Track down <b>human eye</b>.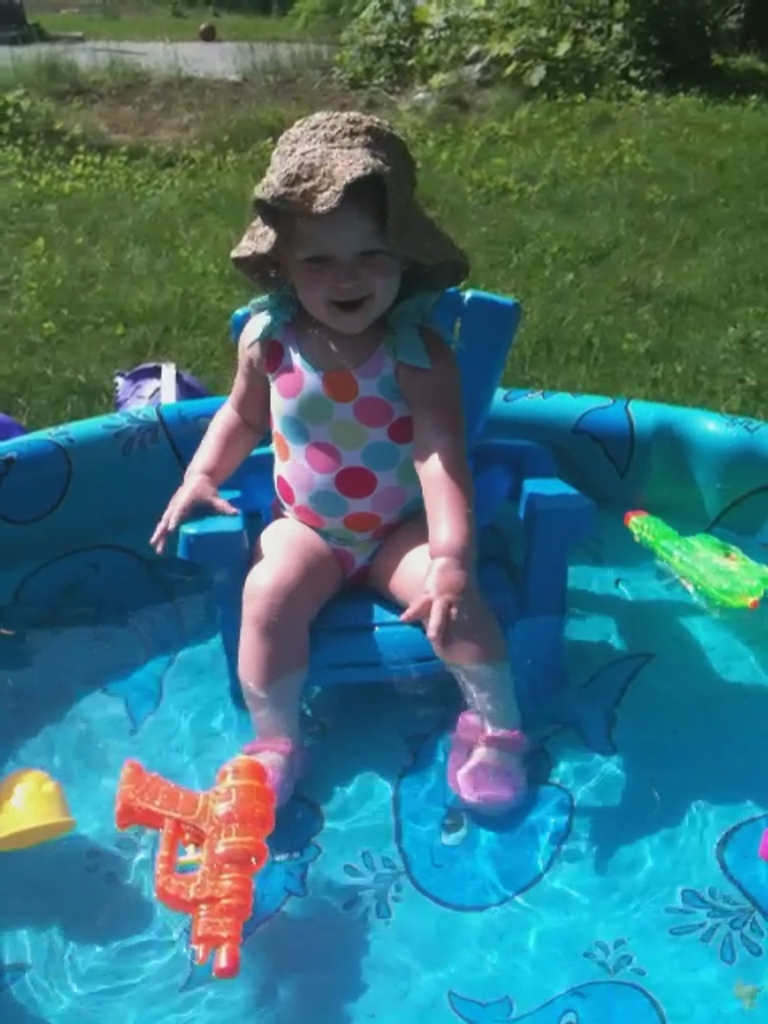
Tracked to {"x1": 357, "y1": 243, "x2": 395, "y2": 259}.
